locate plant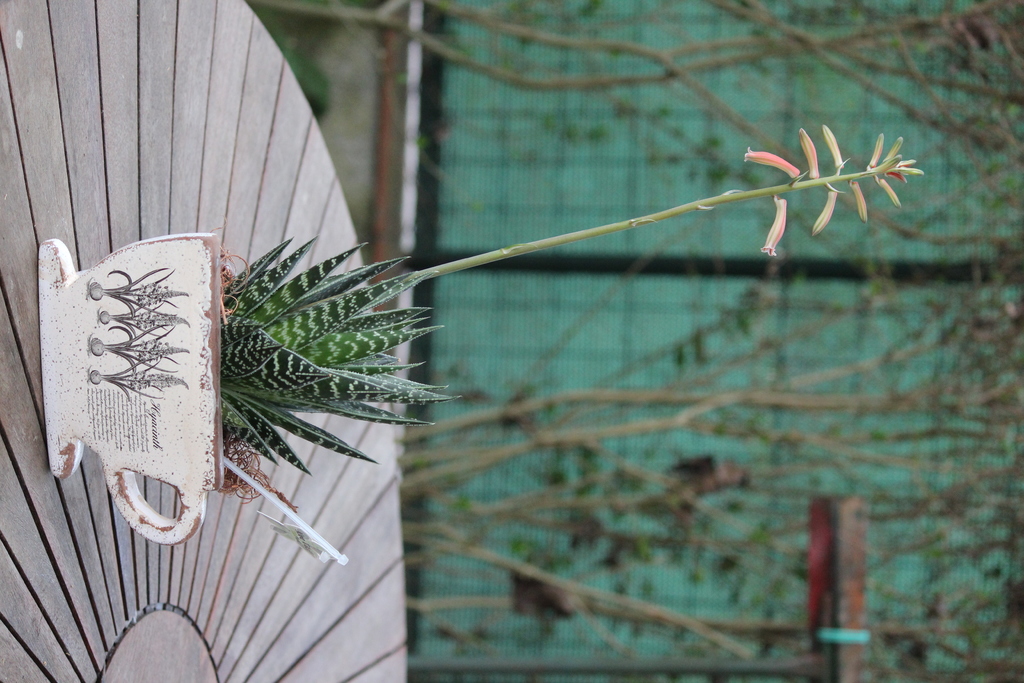
368,136,925,303
